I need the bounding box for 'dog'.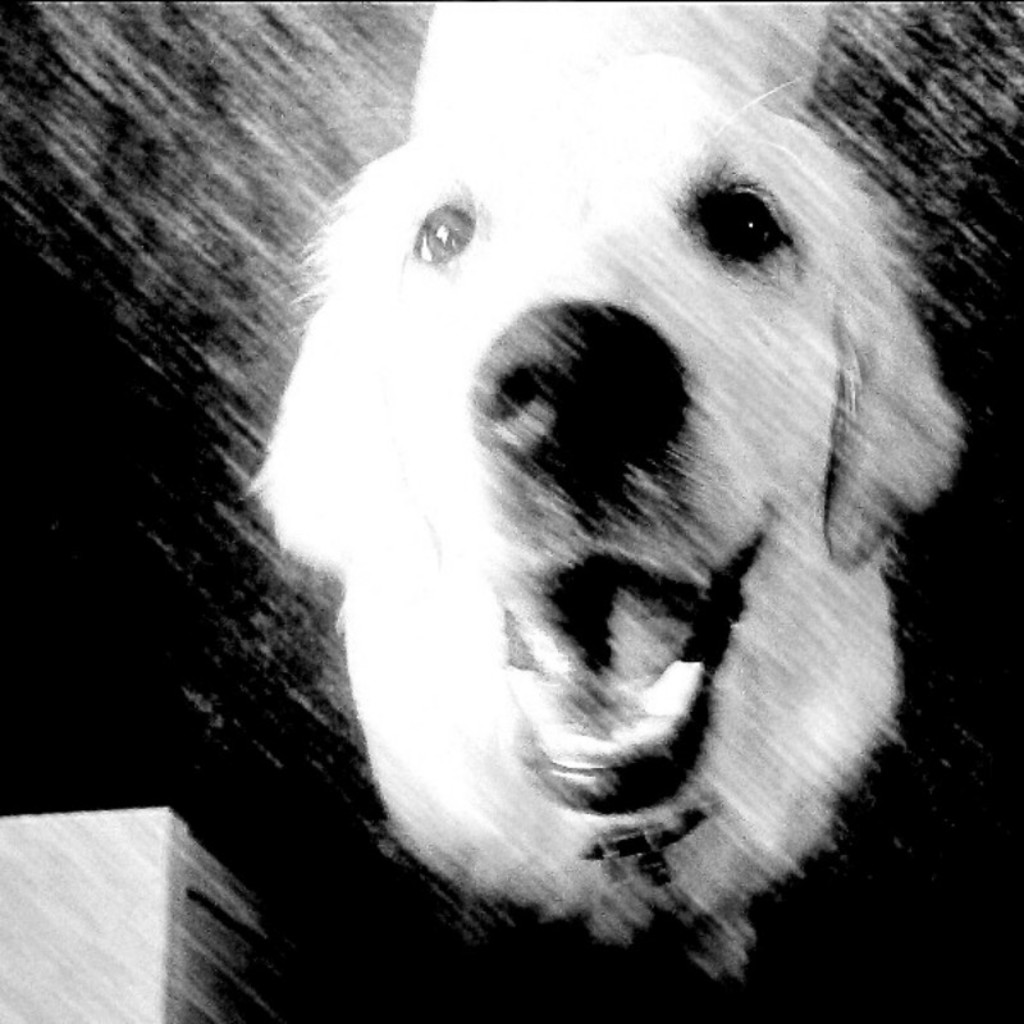
Here it is: 233/0/972/984.
